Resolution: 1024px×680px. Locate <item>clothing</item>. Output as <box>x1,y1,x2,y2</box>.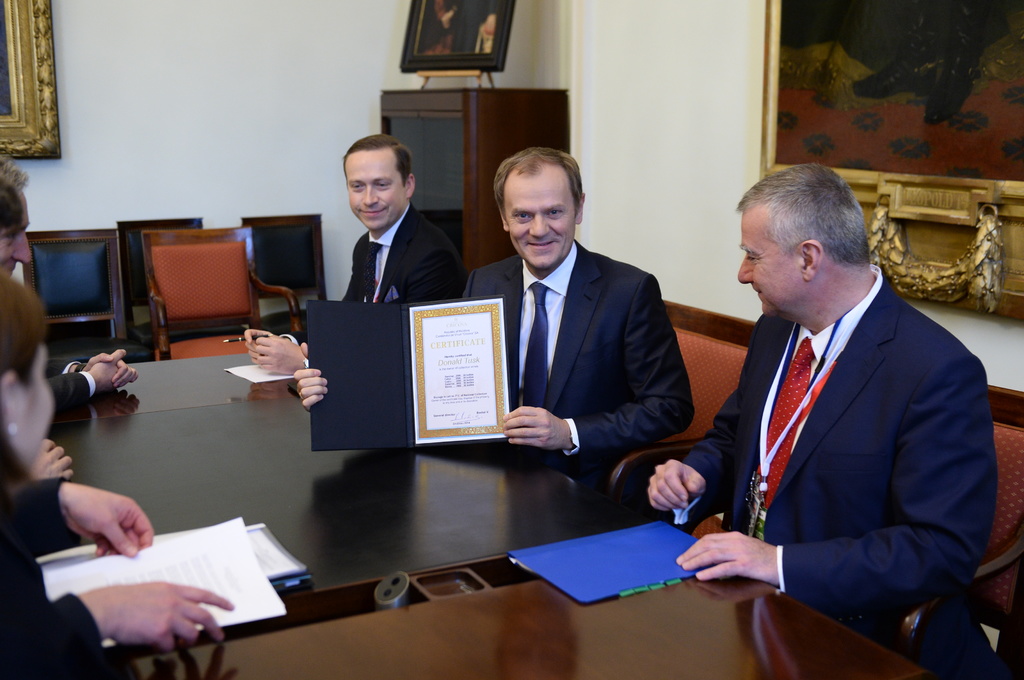
<box>792,263,883,449</box>.
